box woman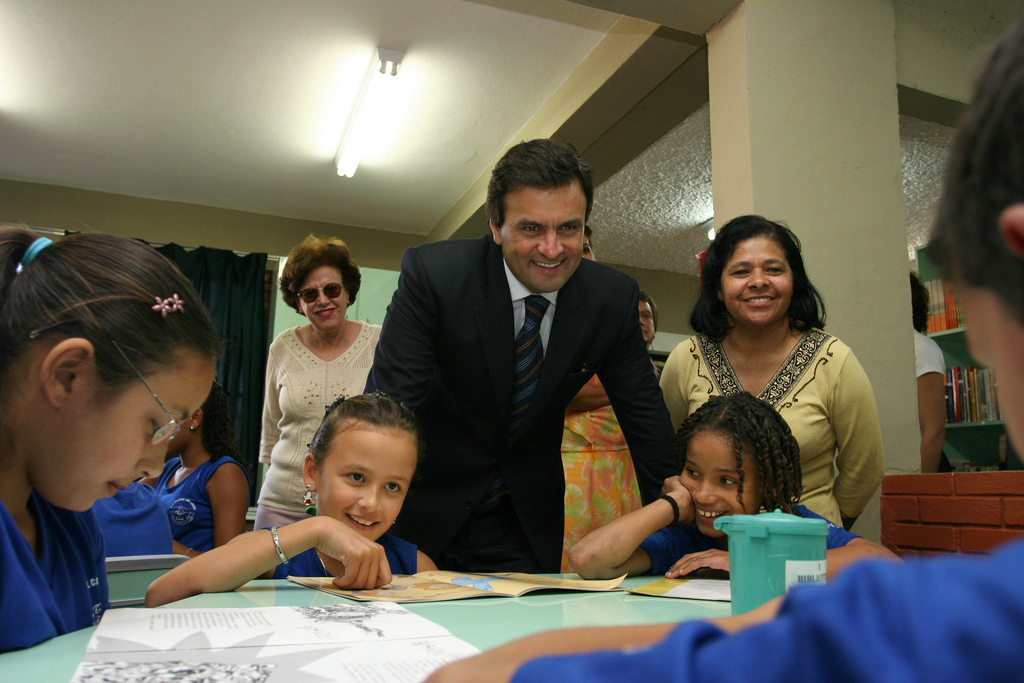
(x1=248, y1=233, x2=385, y2=539)
